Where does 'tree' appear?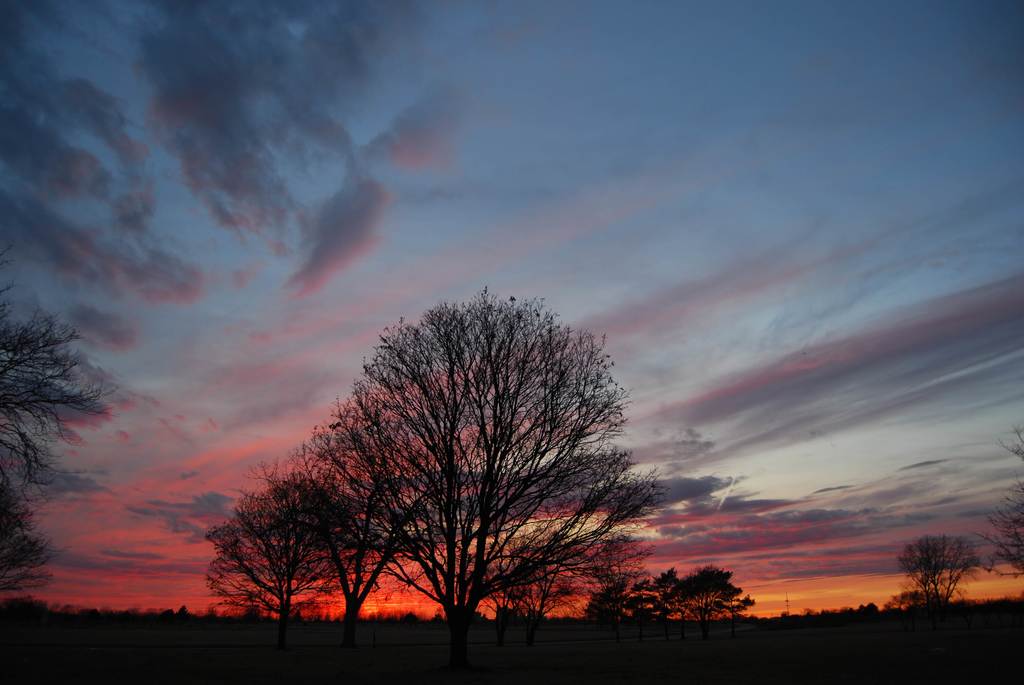
Appears at locate(897, 538, 979, 609).
